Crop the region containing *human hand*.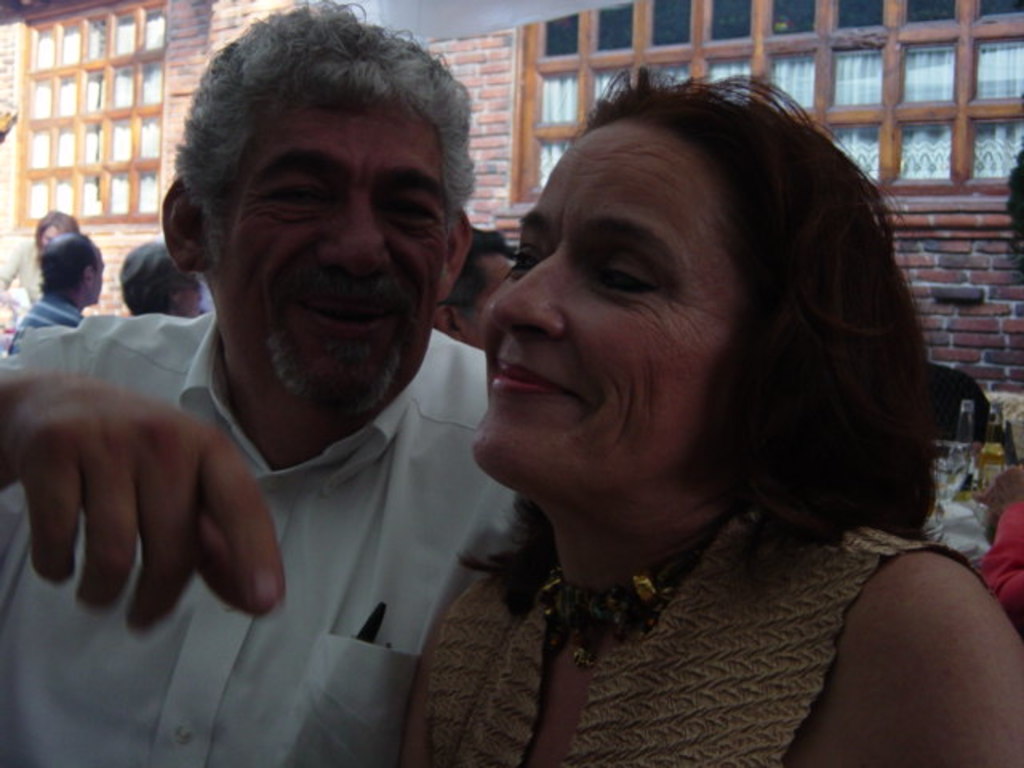
Crop region: [left=0, top=346, right=280, bottom=634].
